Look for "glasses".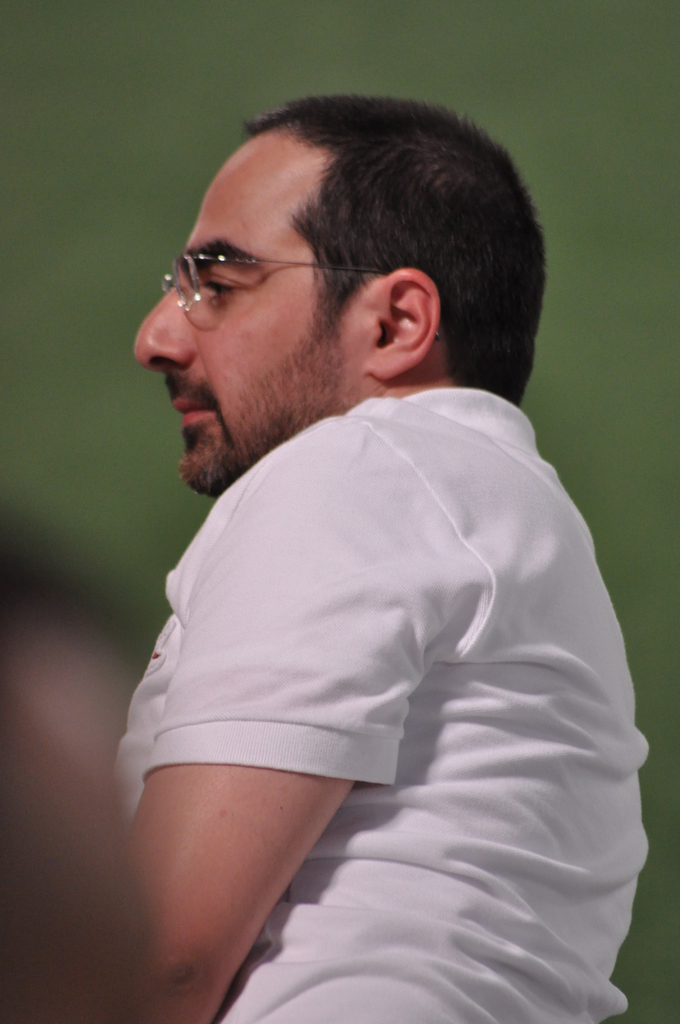
Found: select_region(148, 221, 353, 308).
